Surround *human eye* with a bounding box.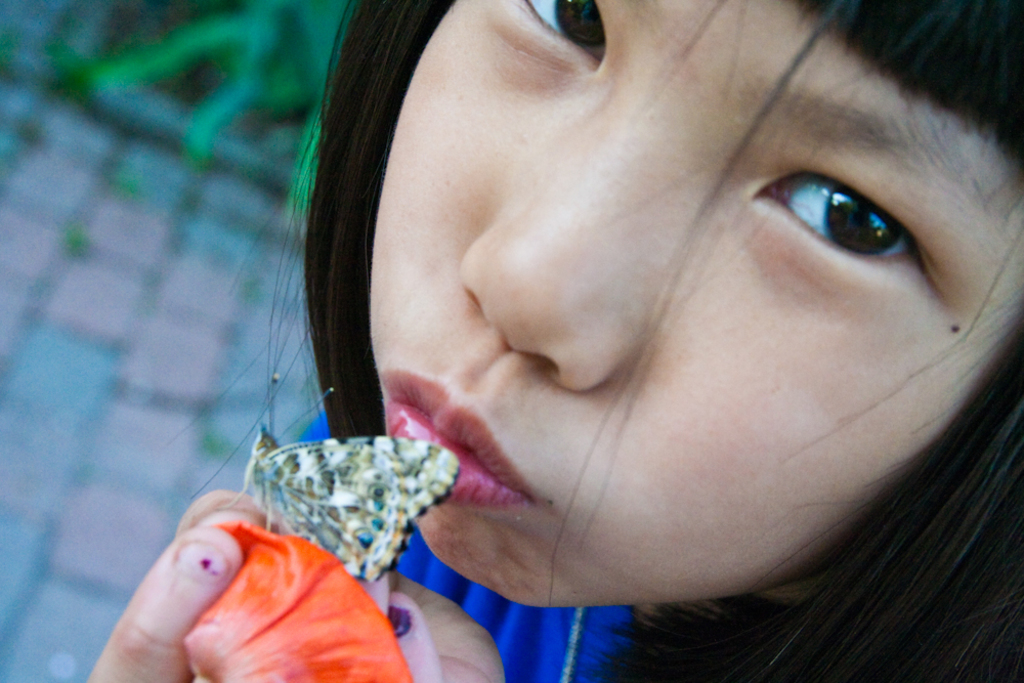
{"x1": 737, "y1": 127, "x2": 935, "y2": 304}.
